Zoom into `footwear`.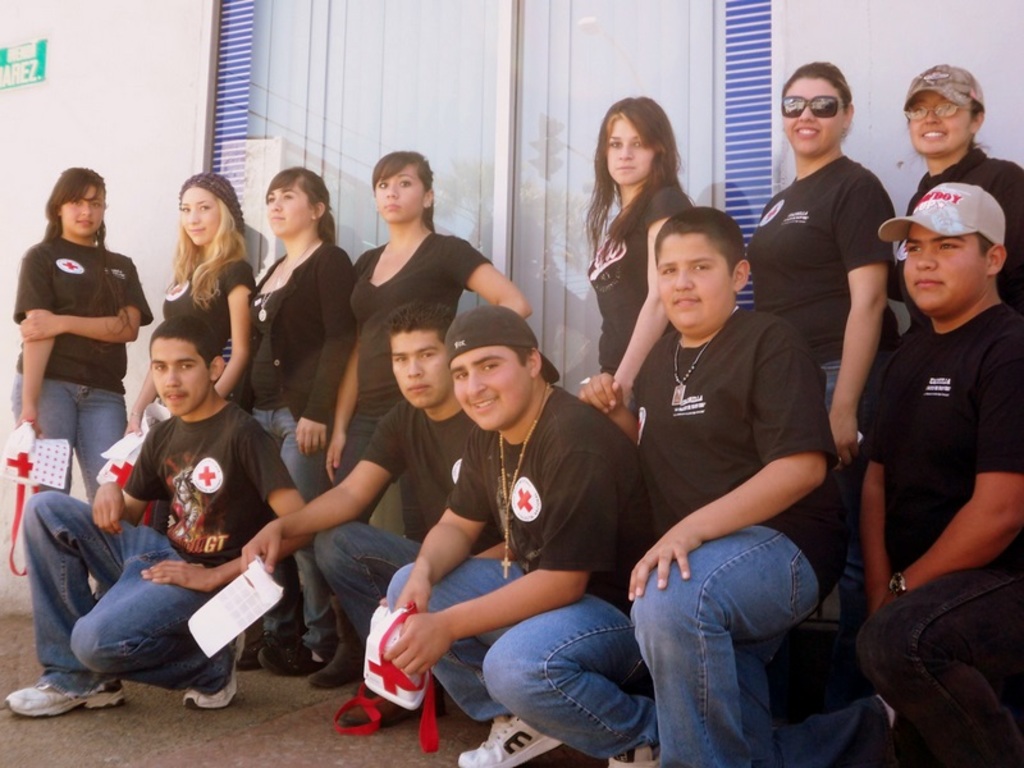
Zoom target: rect(456, 721, 561, 767).
